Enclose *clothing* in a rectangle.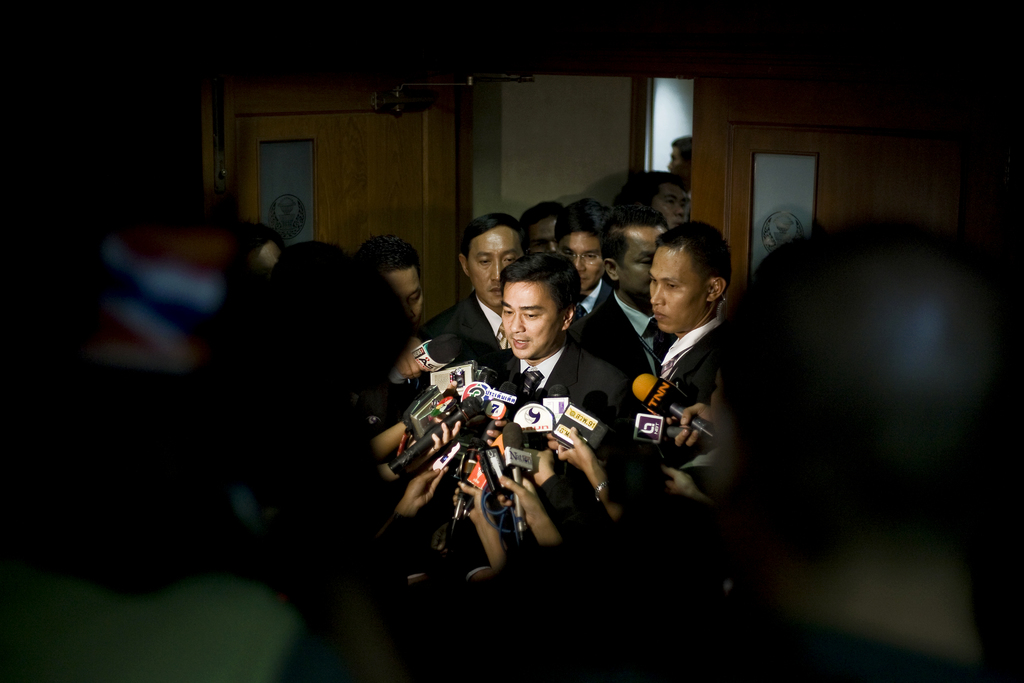
[left=476, top=337, right=643, bottom=456].
